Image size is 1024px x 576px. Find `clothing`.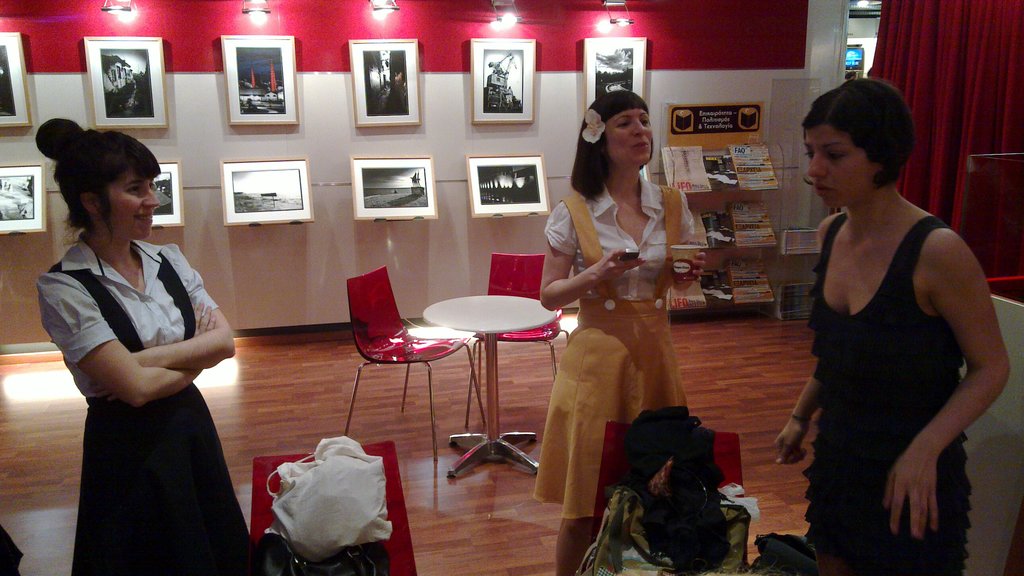
{"x1": 39, "y1": 213, "x2": 229, "y2": 528}.
